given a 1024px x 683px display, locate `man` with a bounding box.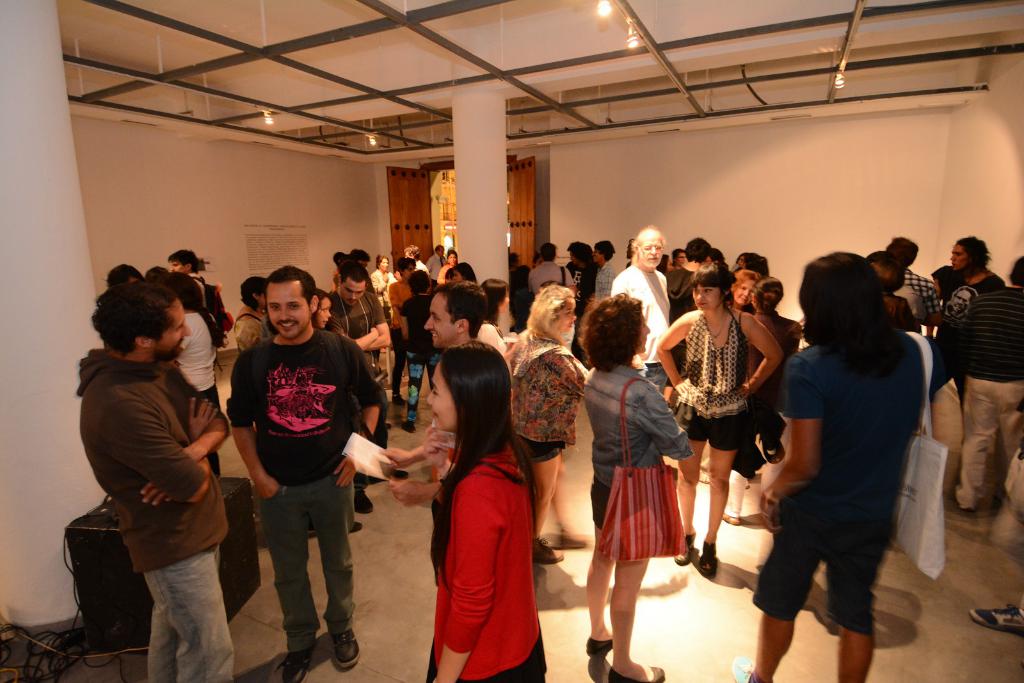
Located: rect(662, 237, 709, 335).
